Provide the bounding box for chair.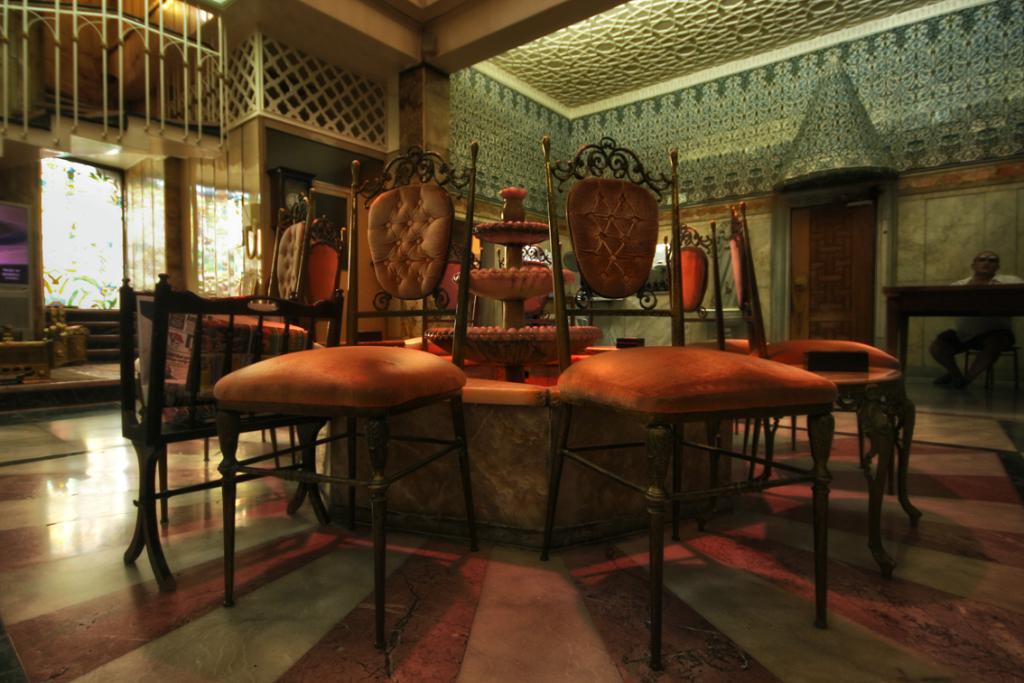
region(539, 136, 842, 671).
